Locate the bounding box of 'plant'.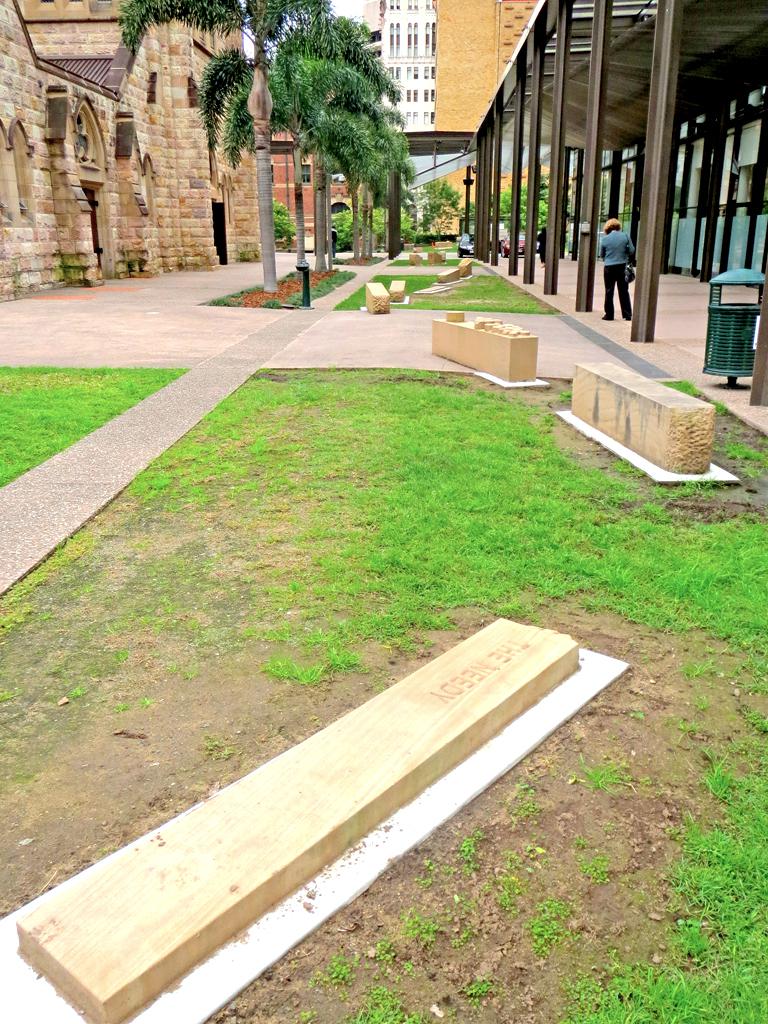
Bounding box: region(533, 895, 566, 952).
